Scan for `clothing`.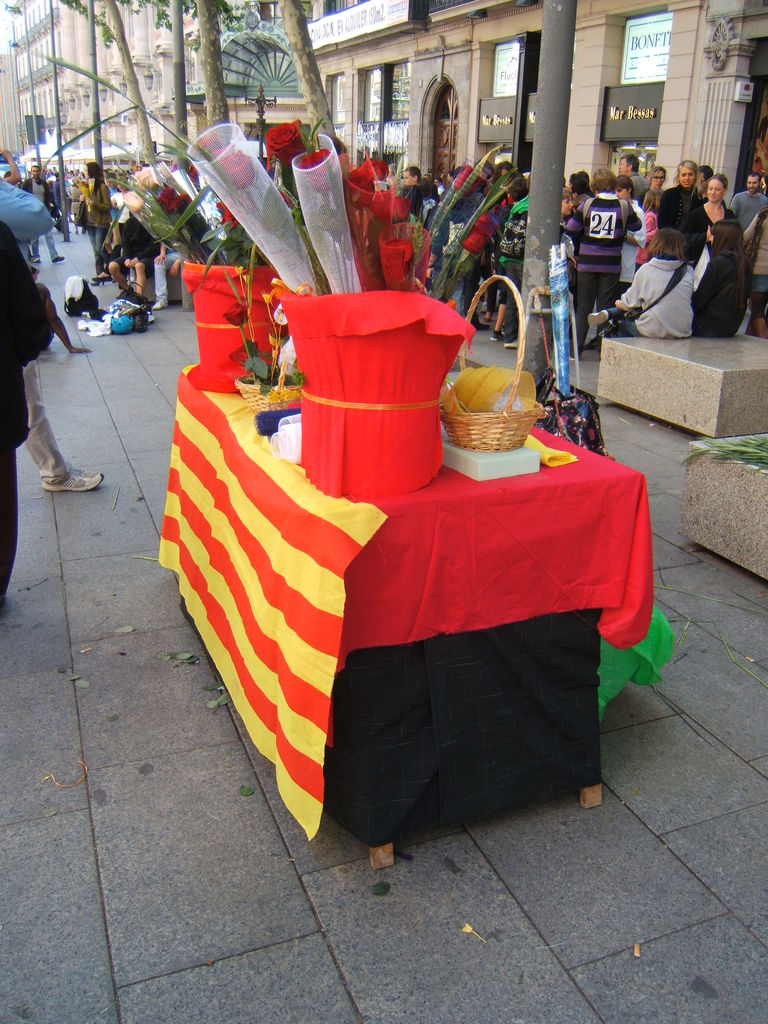
Scan result: Rect(566, 197, 634, 353).
